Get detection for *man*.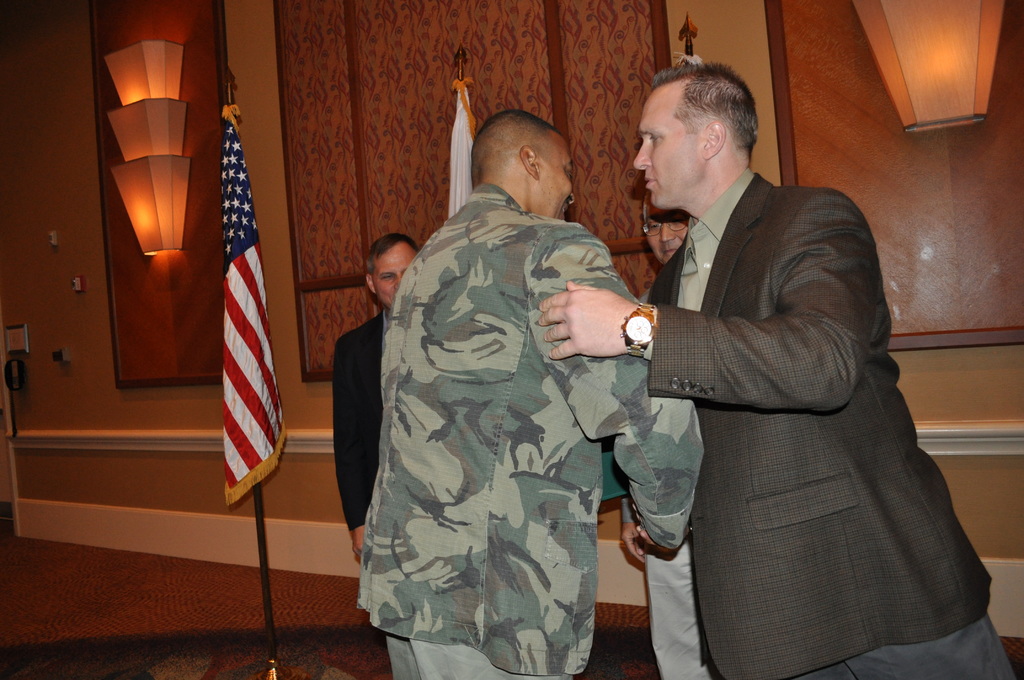
Detection: left=627, top=185, right=705, bottom=679.
